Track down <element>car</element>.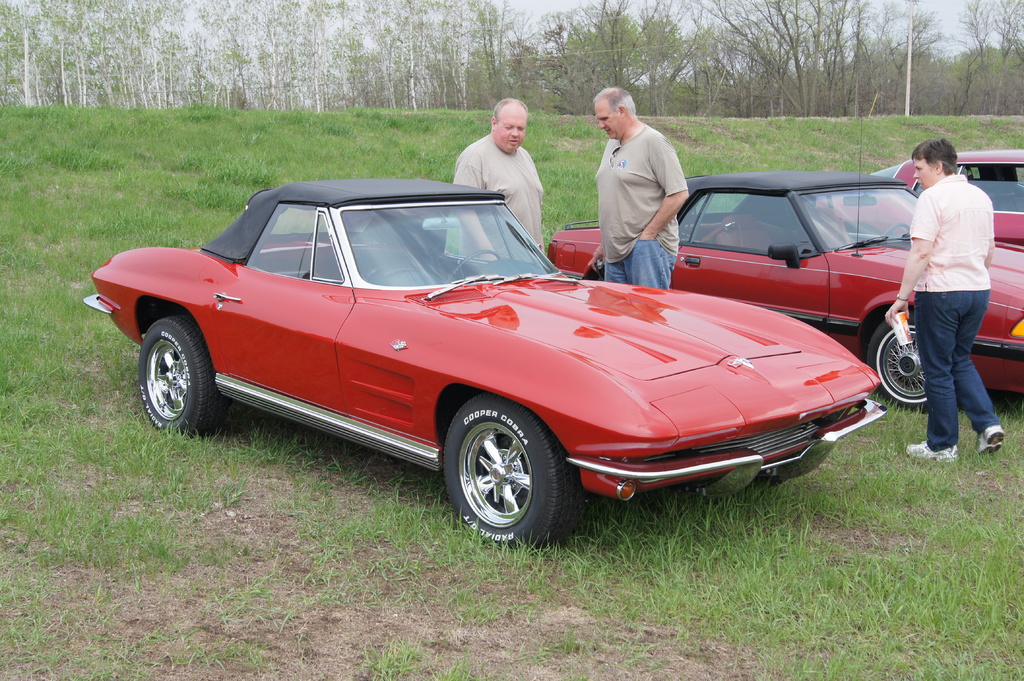
Tracked to (78,180,888,545).
